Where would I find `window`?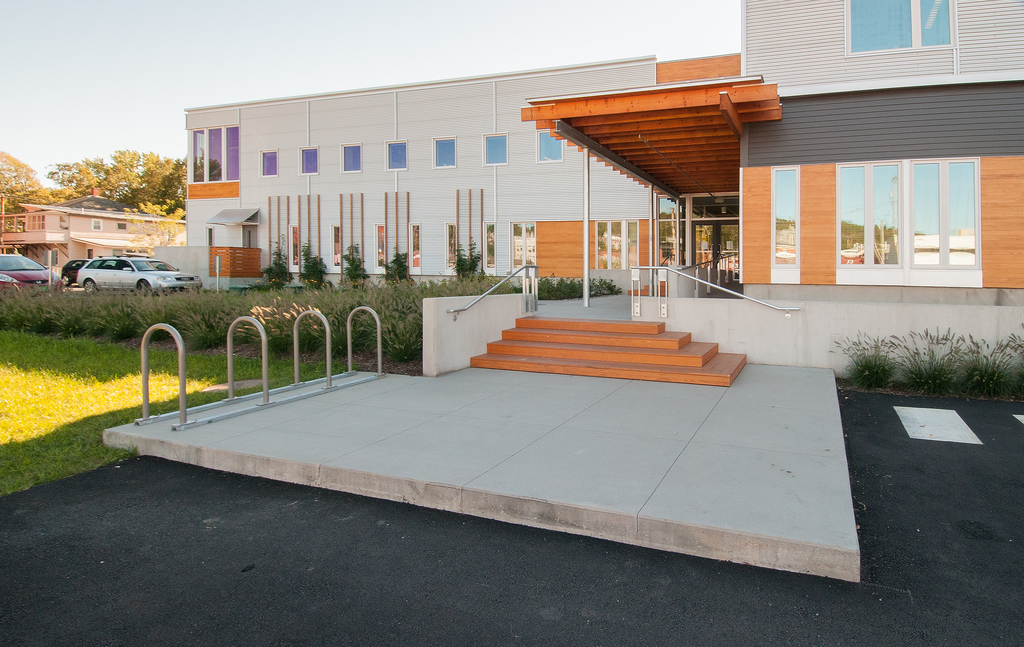
At [x1=846, y1=120, x2=1003, y2=294].
